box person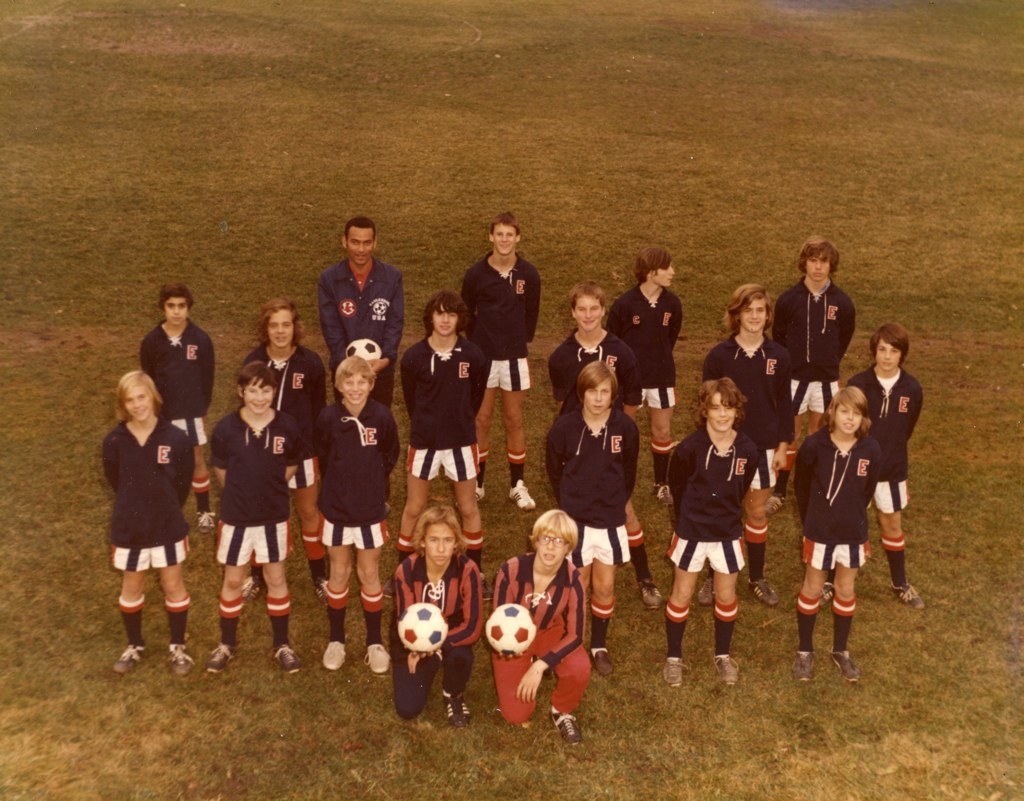
bbox(215, 363, 299, 667)
